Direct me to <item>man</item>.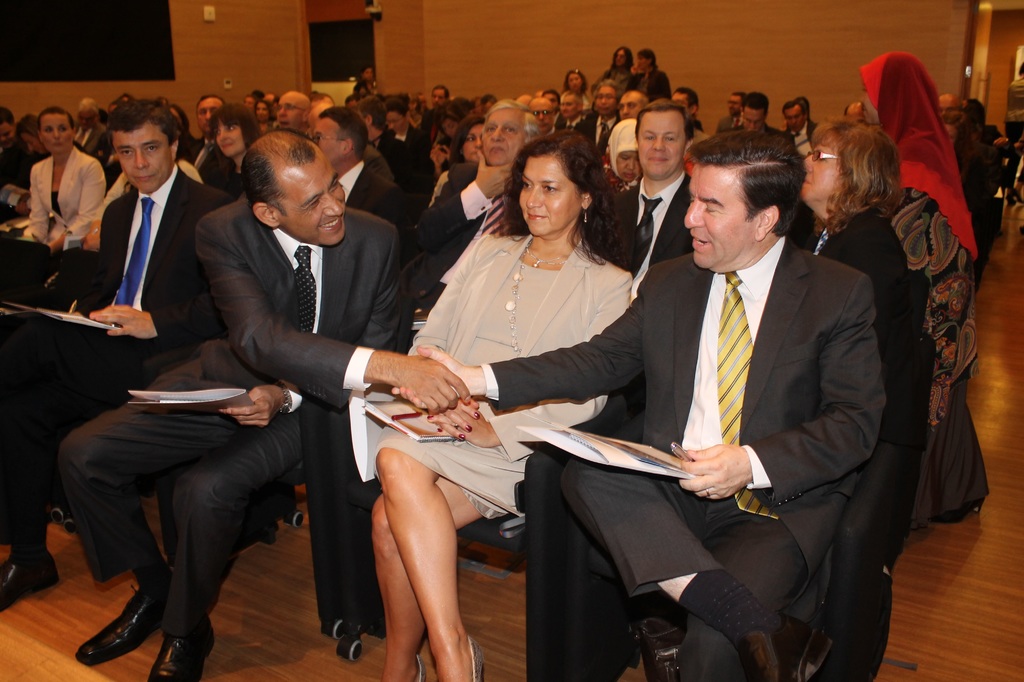
Direction: [721,93,792,144].
